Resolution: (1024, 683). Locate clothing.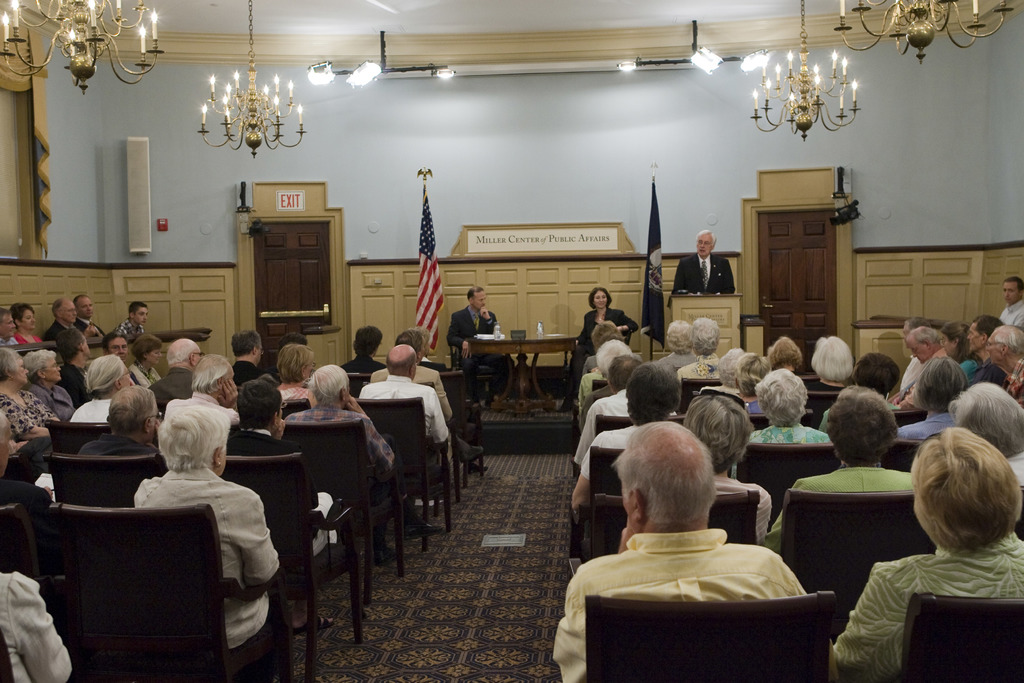
<bbox>674, 250, 737, 293</bbox>.
